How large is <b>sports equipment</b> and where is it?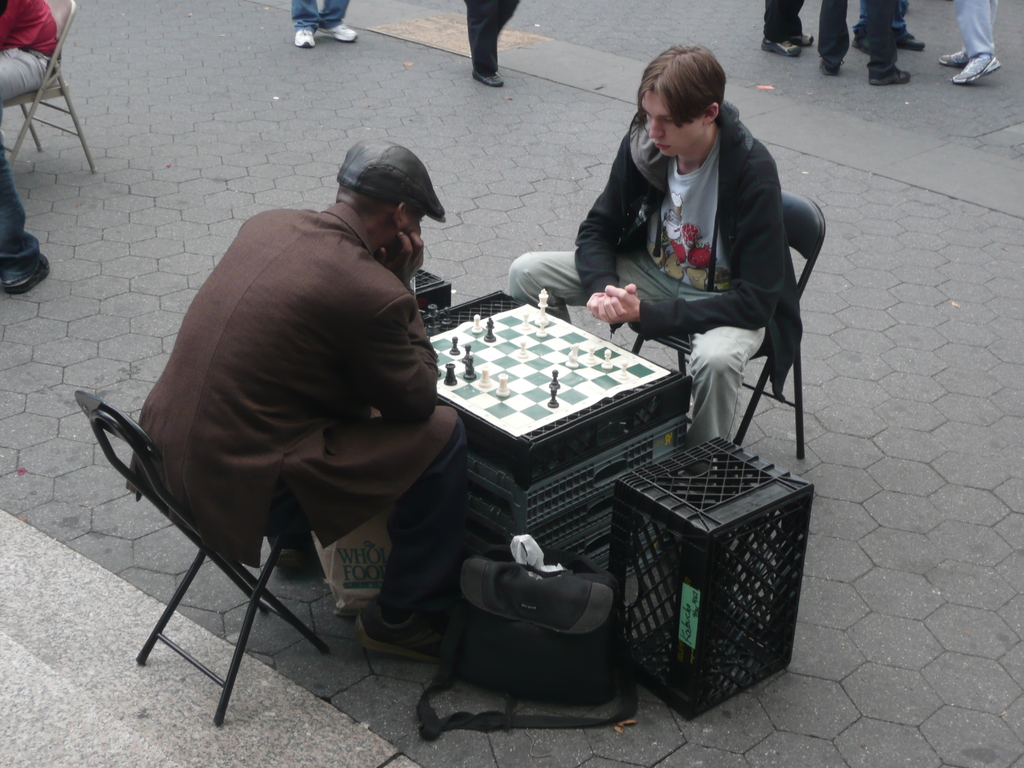
Bounding box: crop(870, 70, 912, 88).
